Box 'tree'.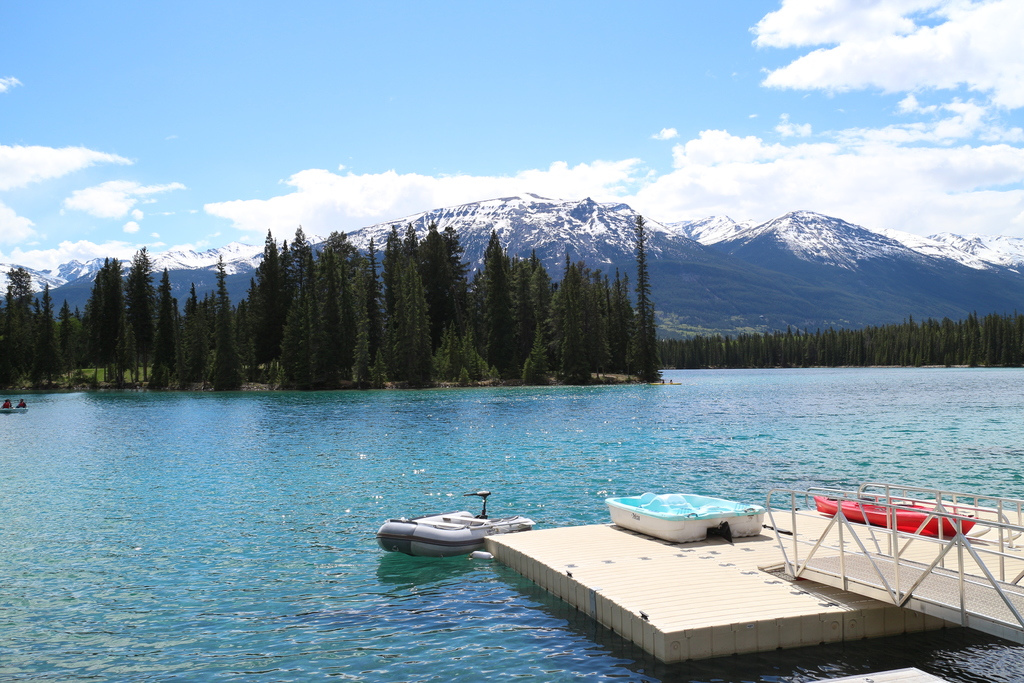
(536, 256, 602, 381).
